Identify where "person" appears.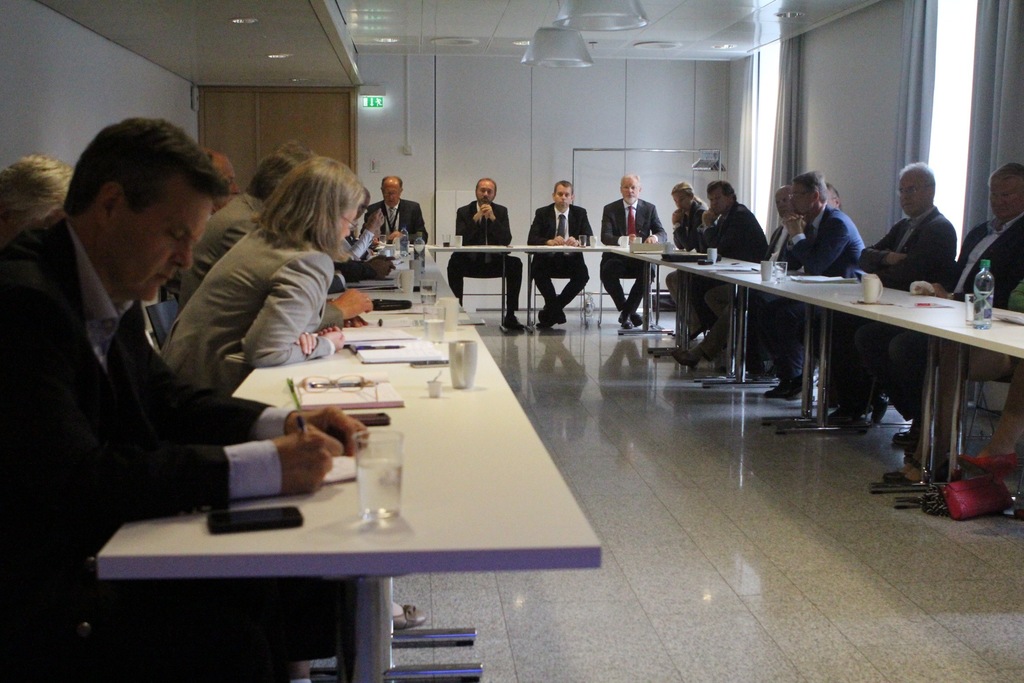
Appears at 877 270 1023 490.
